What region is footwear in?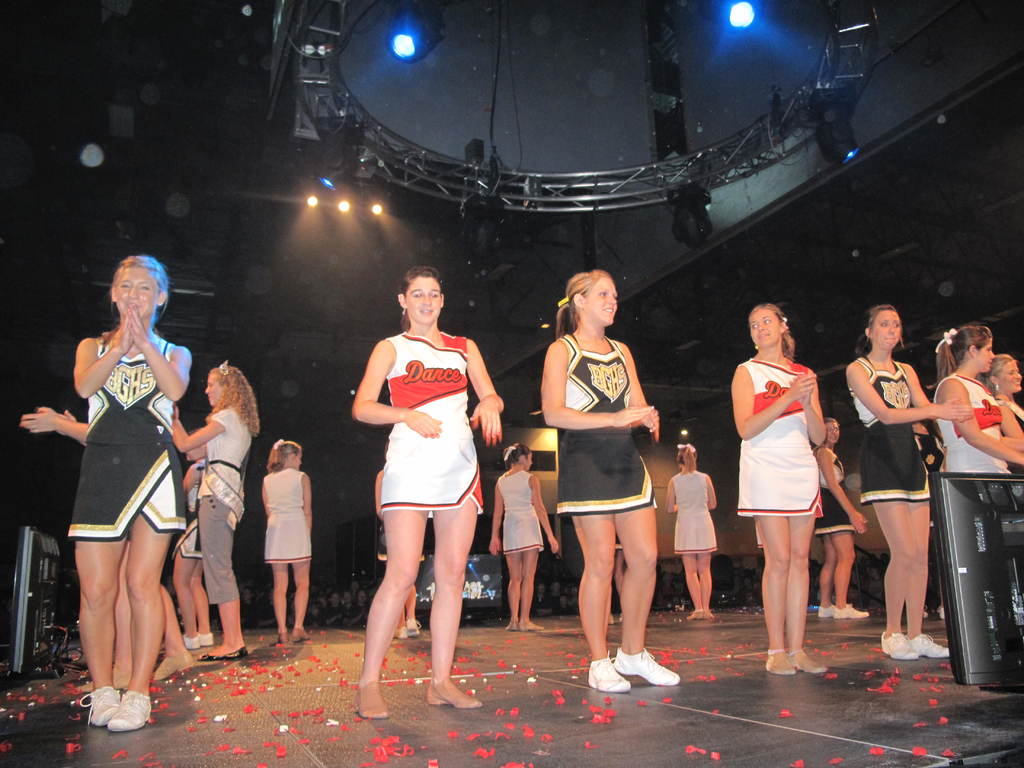
<box>503,622,521,638</box>.
